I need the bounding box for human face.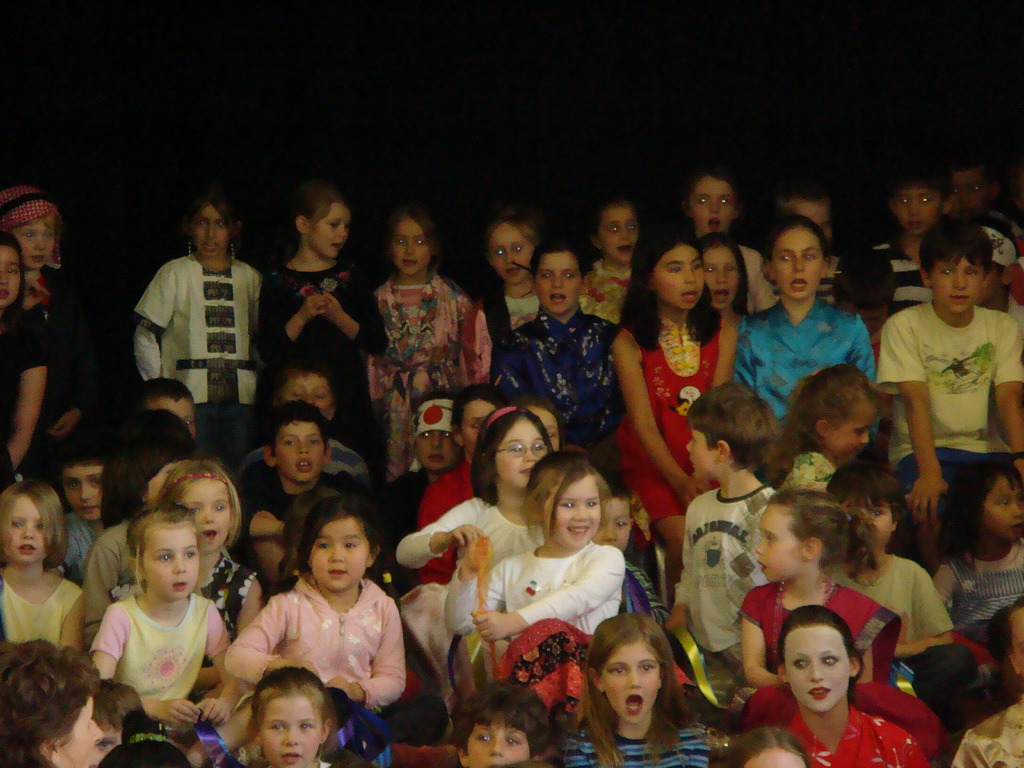
Here it is: 981:476:1023:546.
